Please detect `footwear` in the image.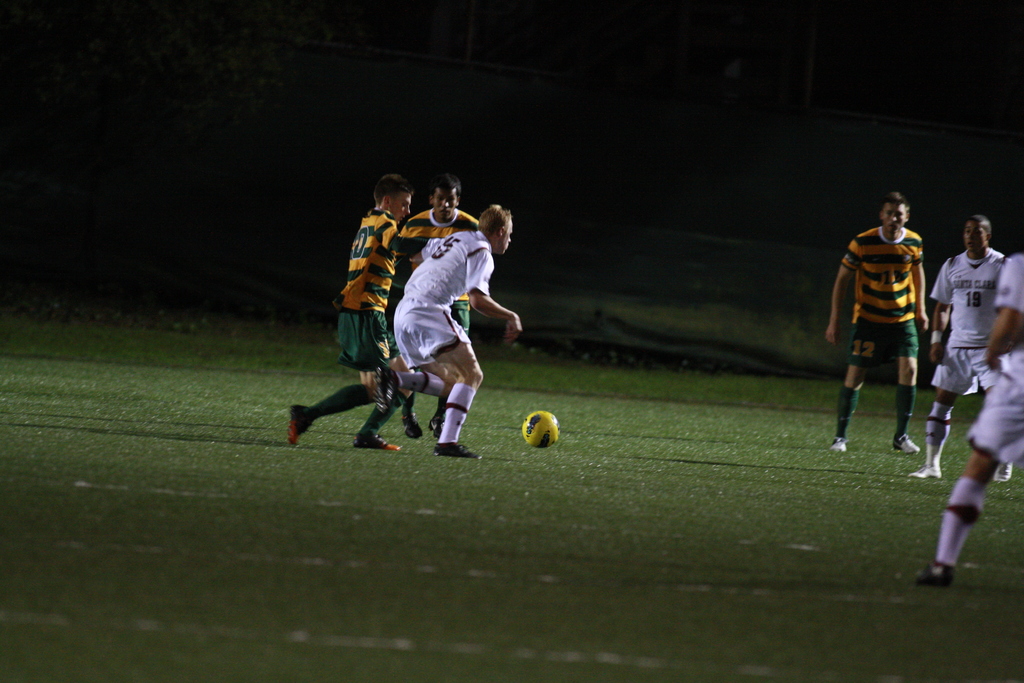
rect(919, 565, 952, 583).
